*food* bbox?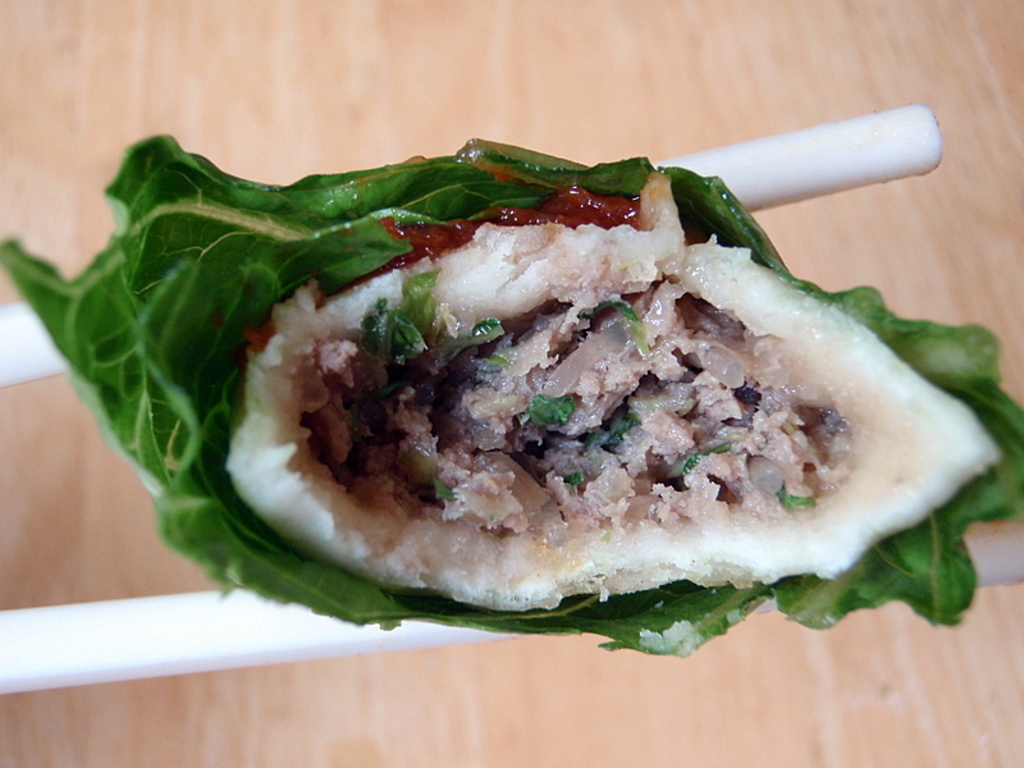
detection(0, 133, 1023, 639)
